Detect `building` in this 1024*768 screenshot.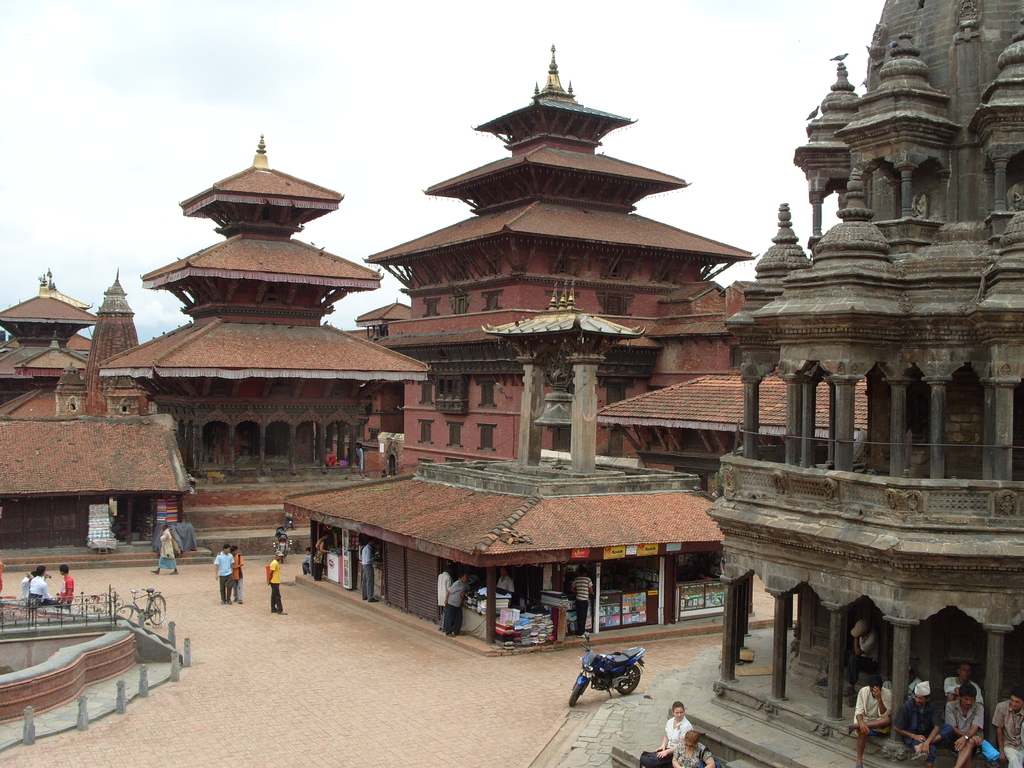
Detection: {"x1": 285, "y1": 294, "x2": 777, "y2": 655}.
